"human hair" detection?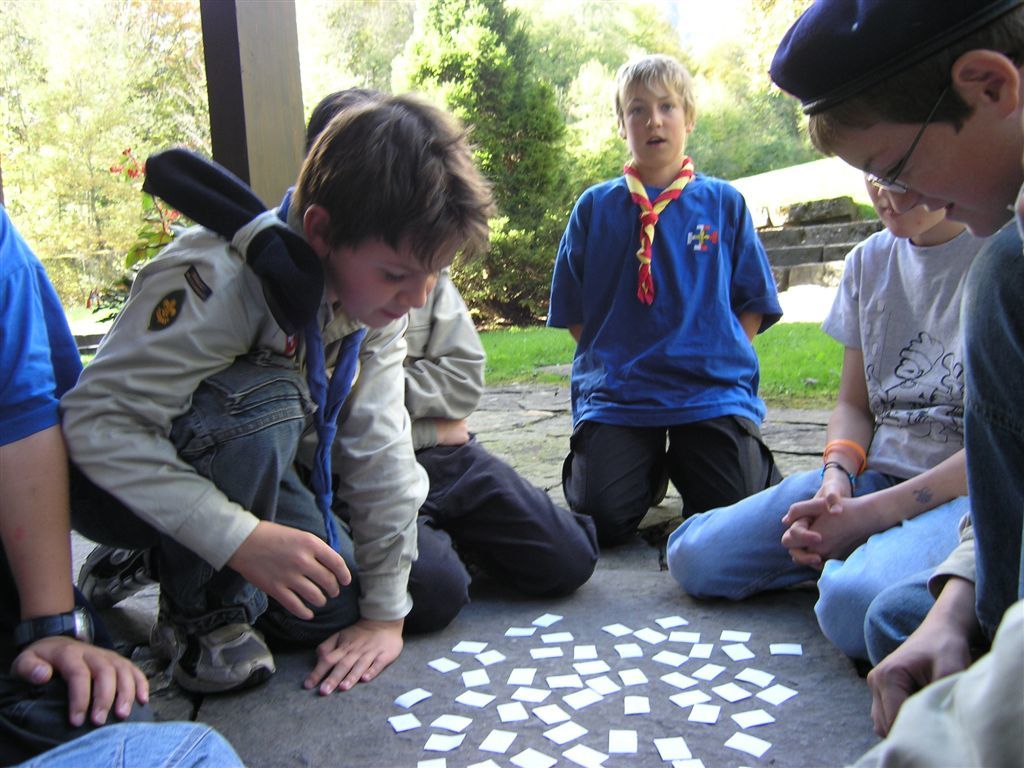
select_region(612, 53, 697, 135)
